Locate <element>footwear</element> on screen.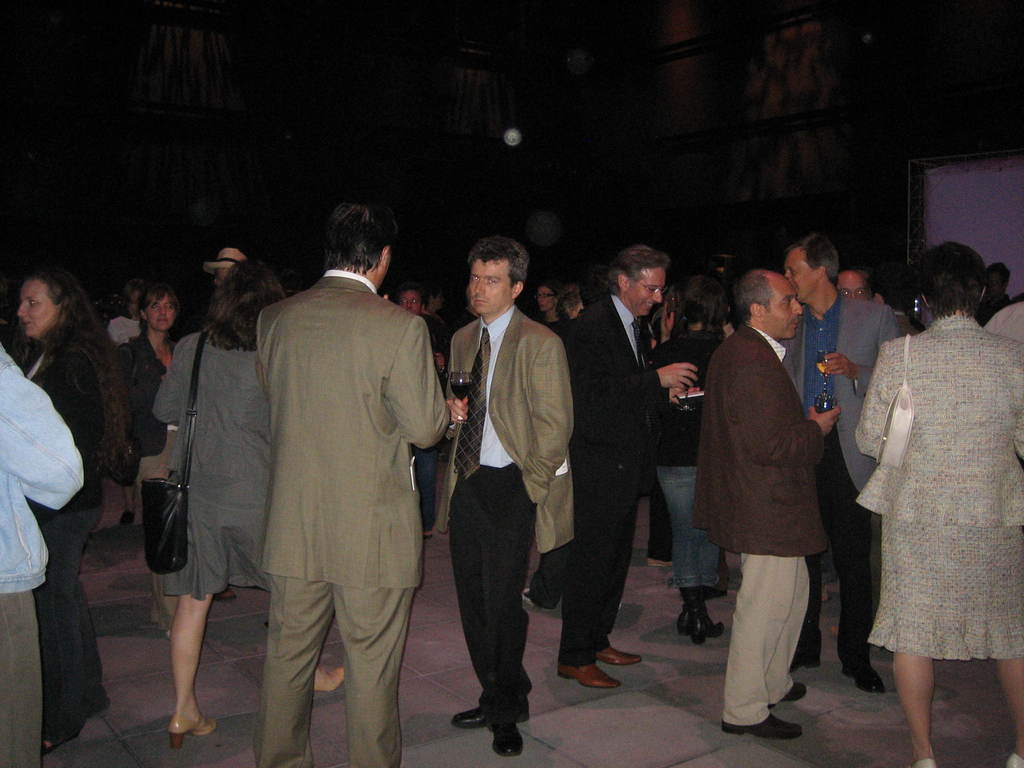
On screen at rect(118, 508, 134, 526).
